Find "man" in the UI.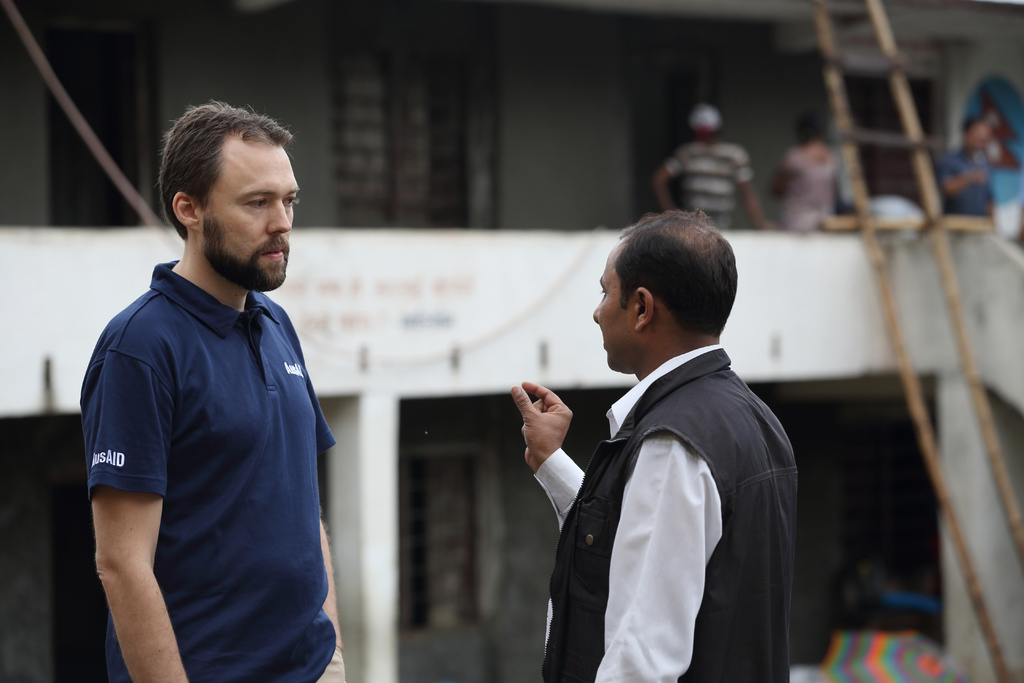
UI element at box(645, 104, 767, 239).
